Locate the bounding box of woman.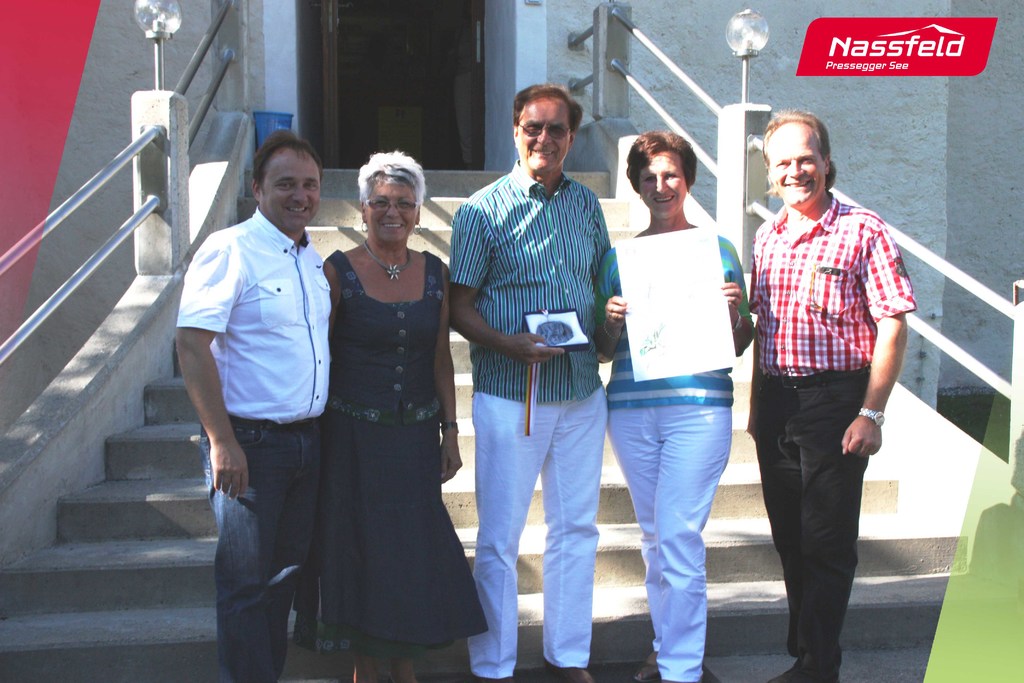
Bounding box: <bbox>590, 128, 755, 682</bbox>.
